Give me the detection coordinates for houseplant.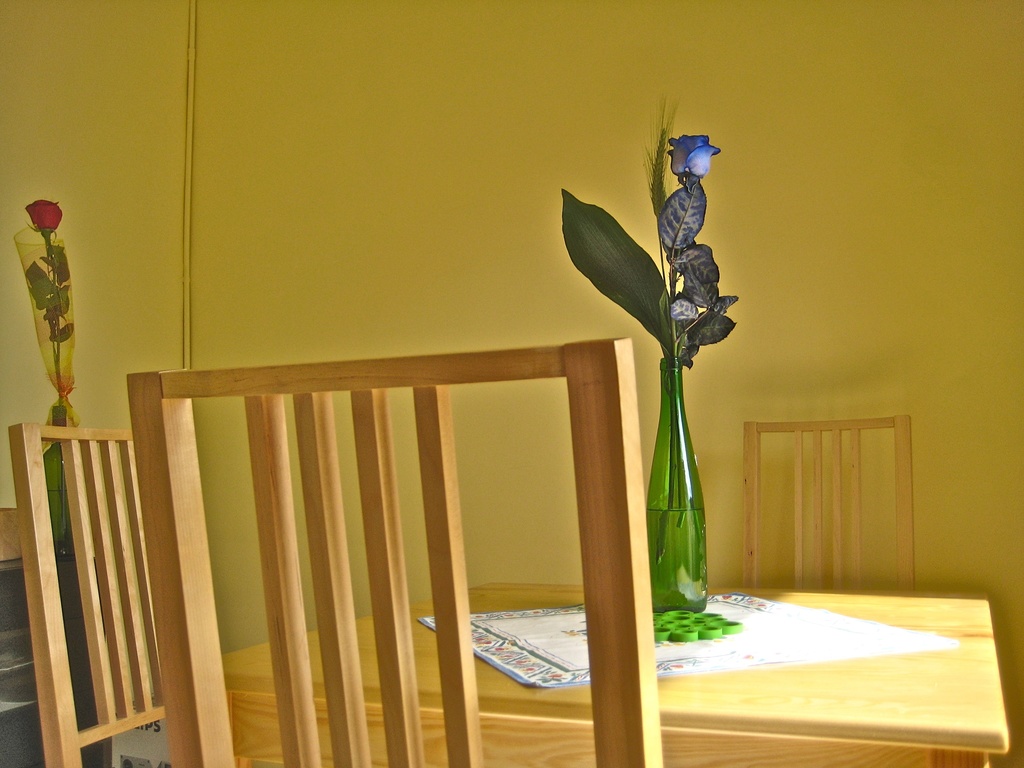
box(541, 83, 763, 627).
